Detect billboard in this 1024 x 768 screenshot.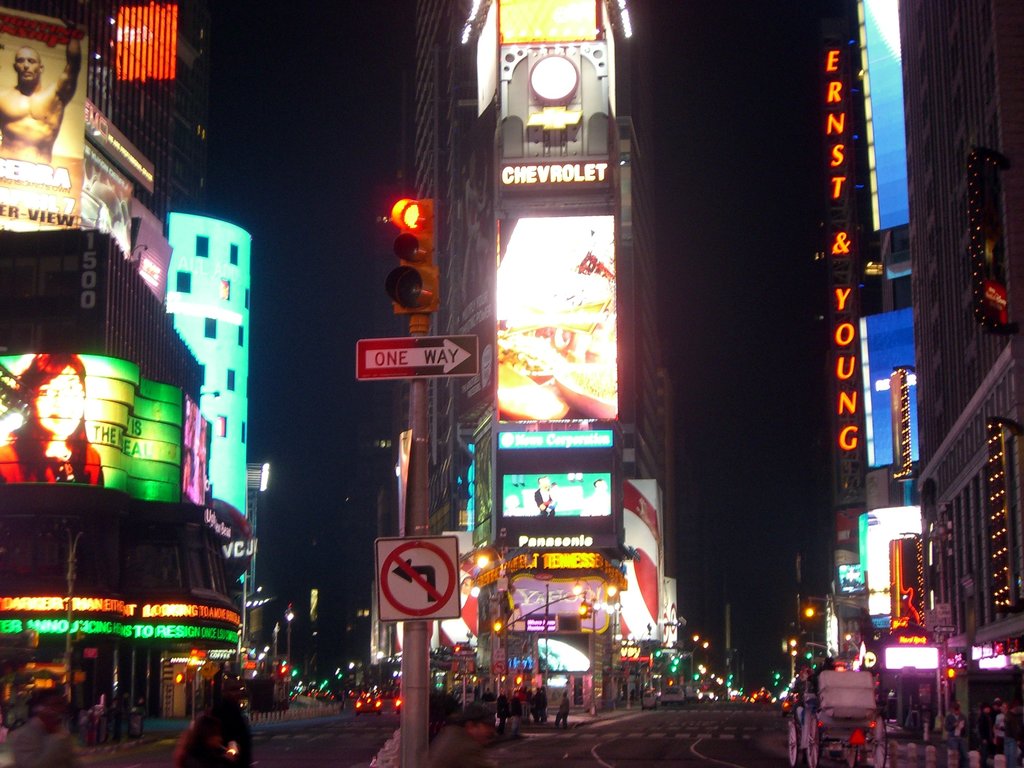
Detection: [358,333,477,385].
